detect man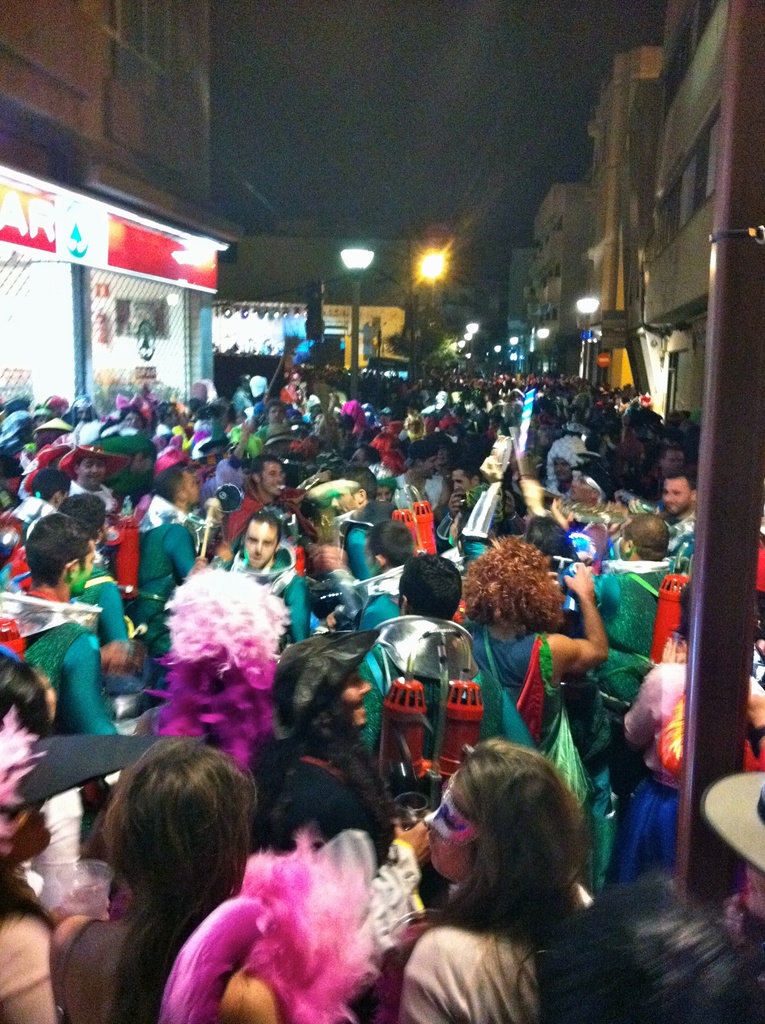
bbox=[225, 508, 309, 654]
